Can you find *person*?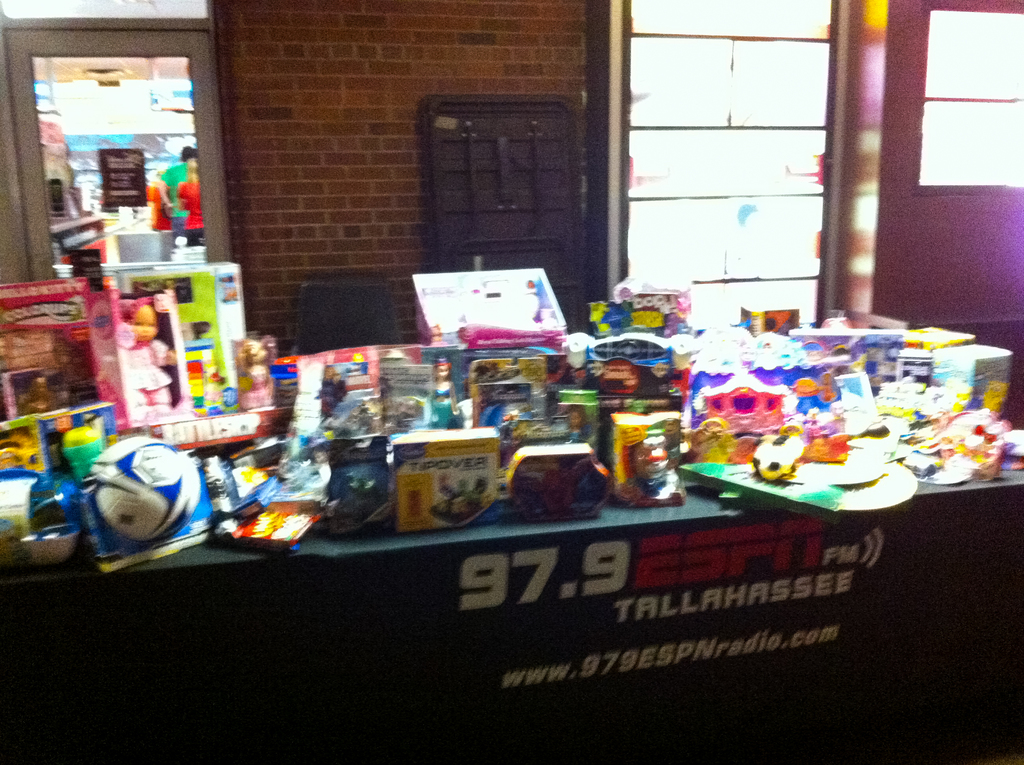
Yes, bounding box: 426, 364, 454, 429.
